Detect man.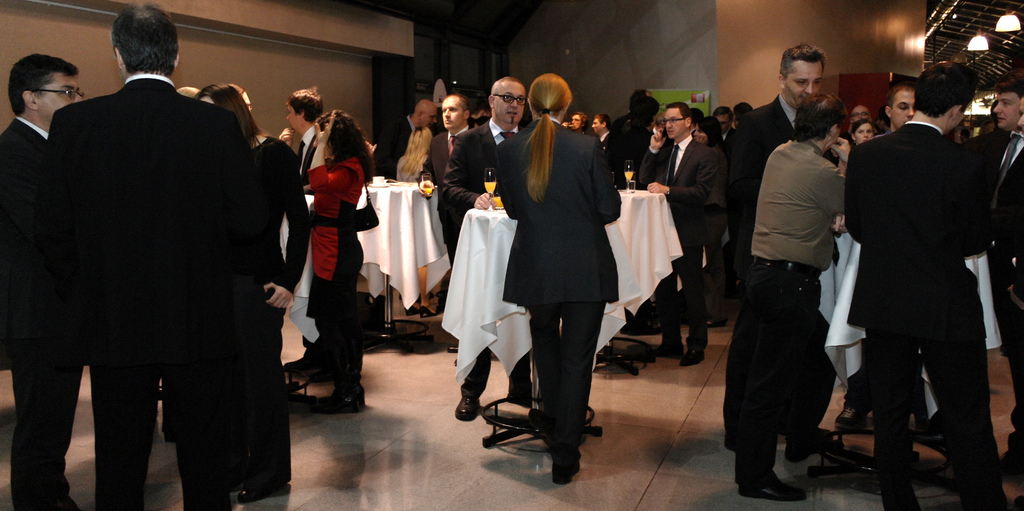
Detected at [left=885, top=82, right=914, bottom=128].
